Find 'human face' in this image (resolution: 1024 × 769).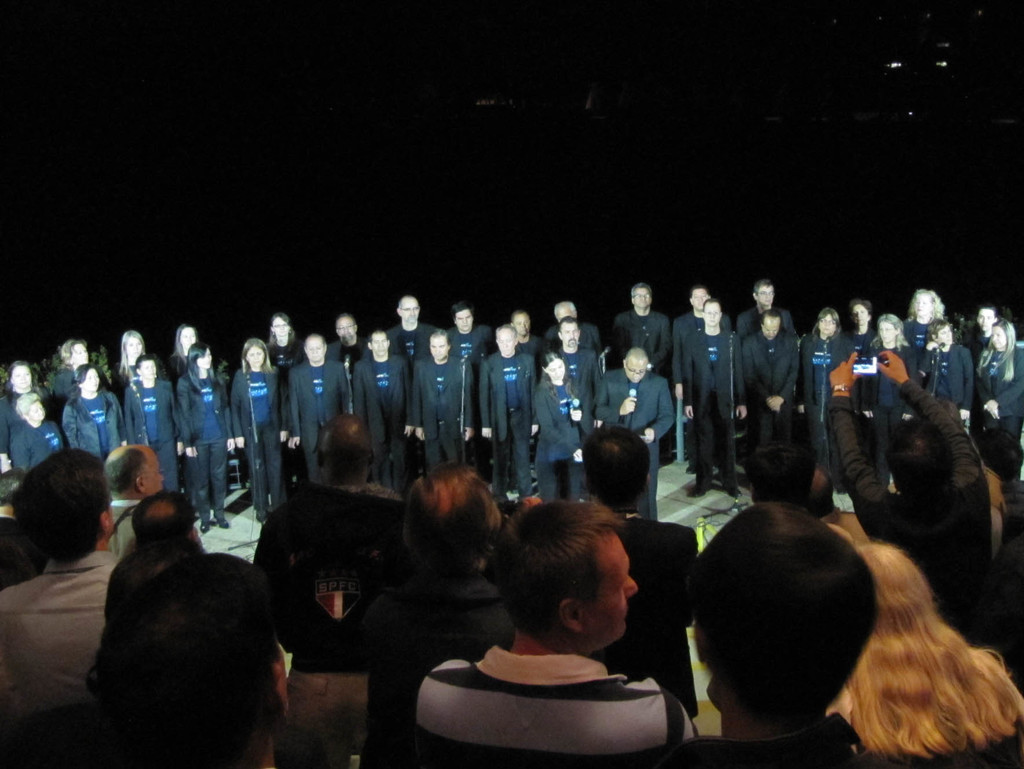
988,321,1007,347.
